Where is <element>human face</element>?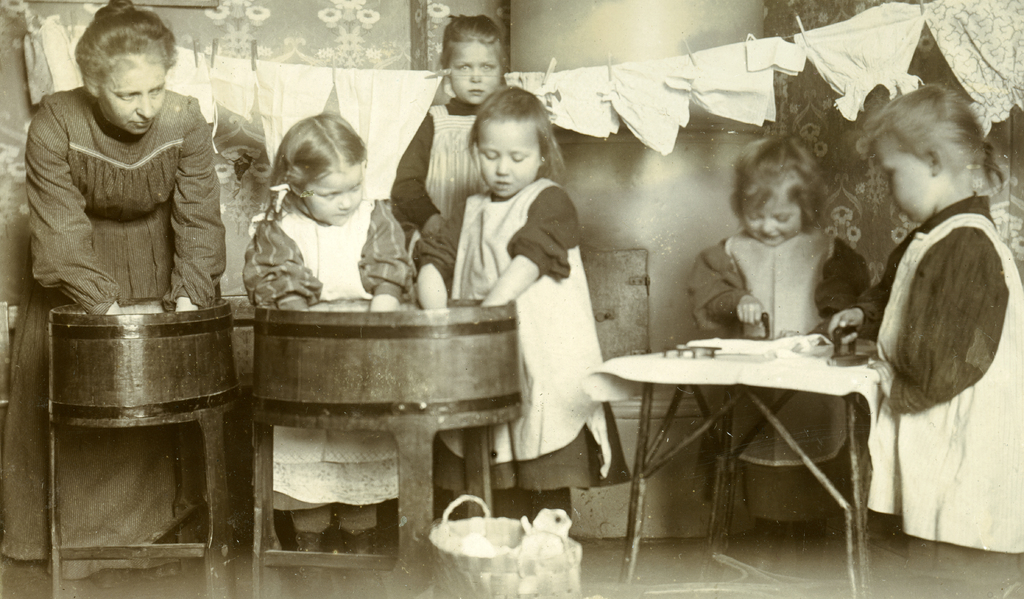
bbox(740, 180, 800, 245).
